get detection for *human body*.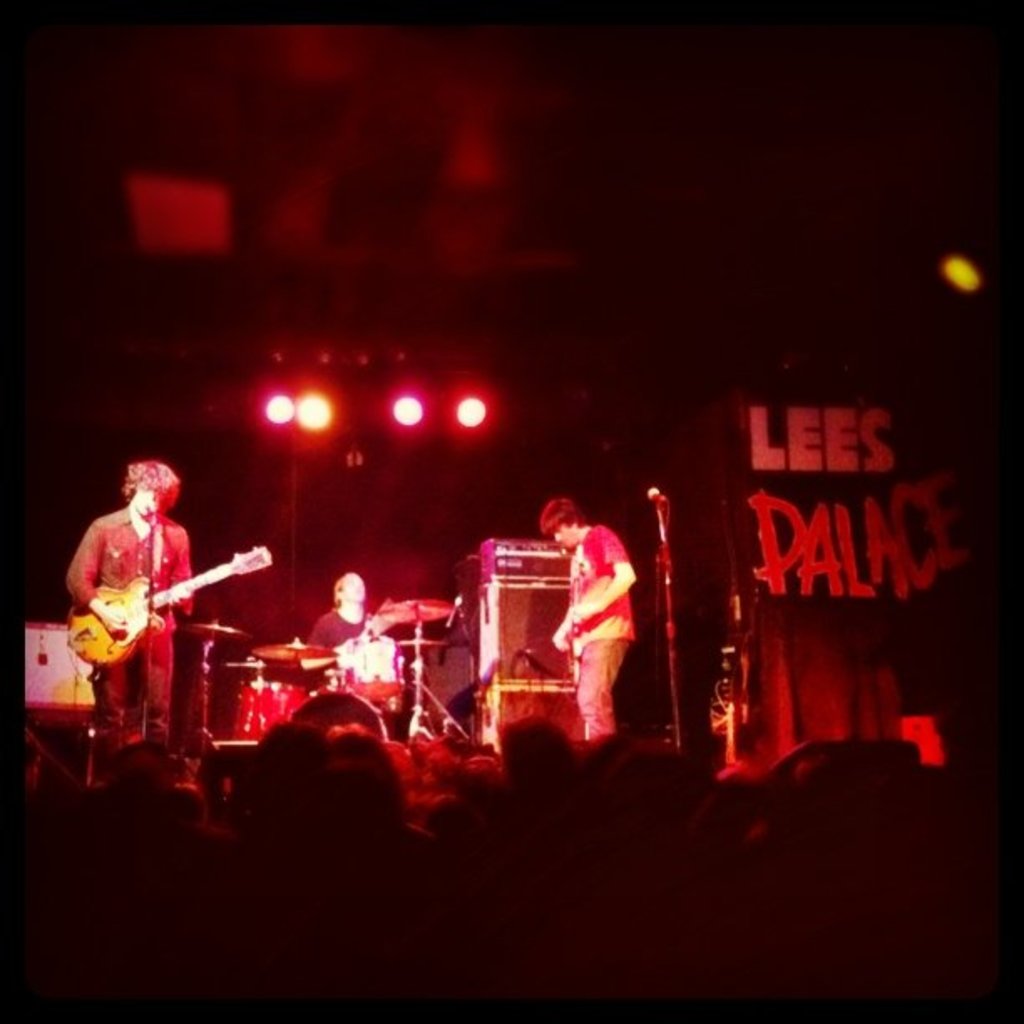
Detection: (520, 499, 668, 775).
